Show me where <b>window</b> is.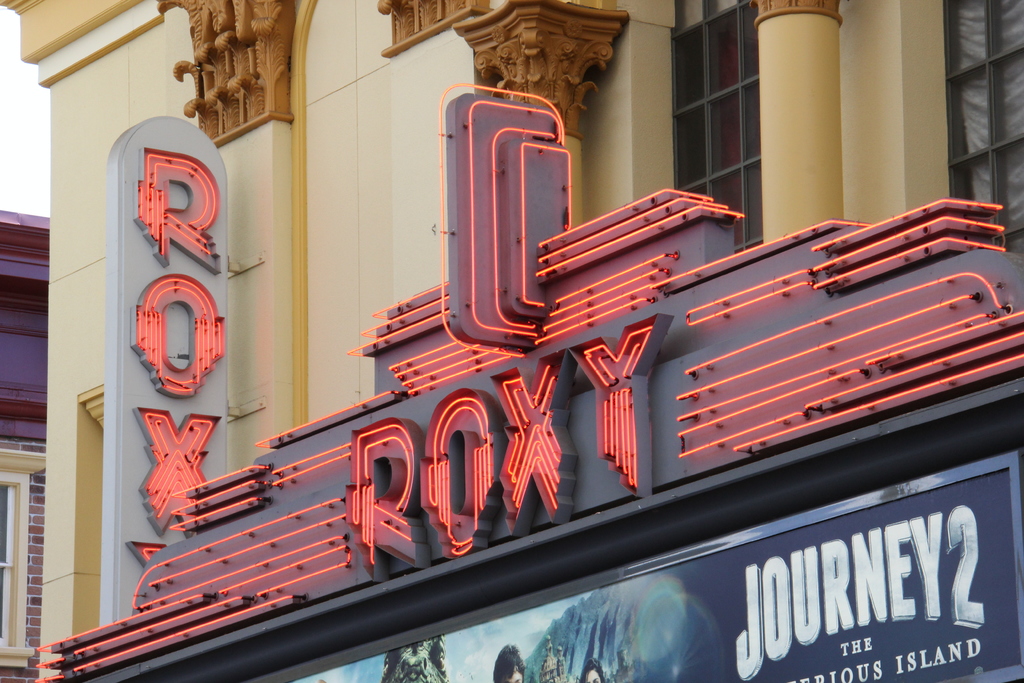
<b>window</b> is at <box>930,0,1023,270</box>.
